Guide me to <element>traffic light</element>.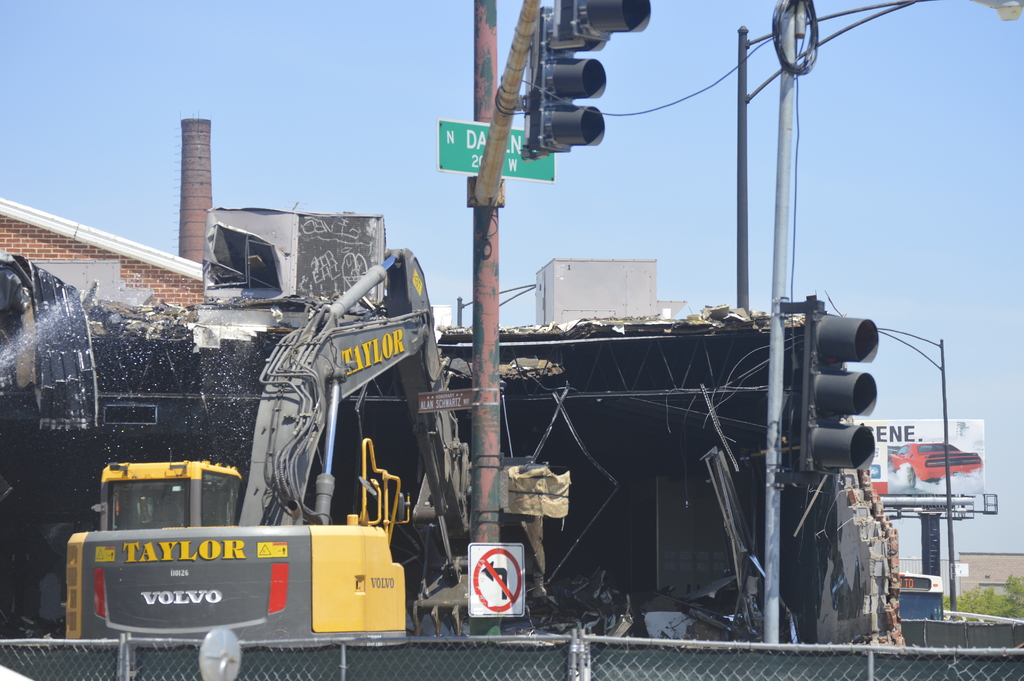
Guidance: bbox(547, 0, 652, 42).
